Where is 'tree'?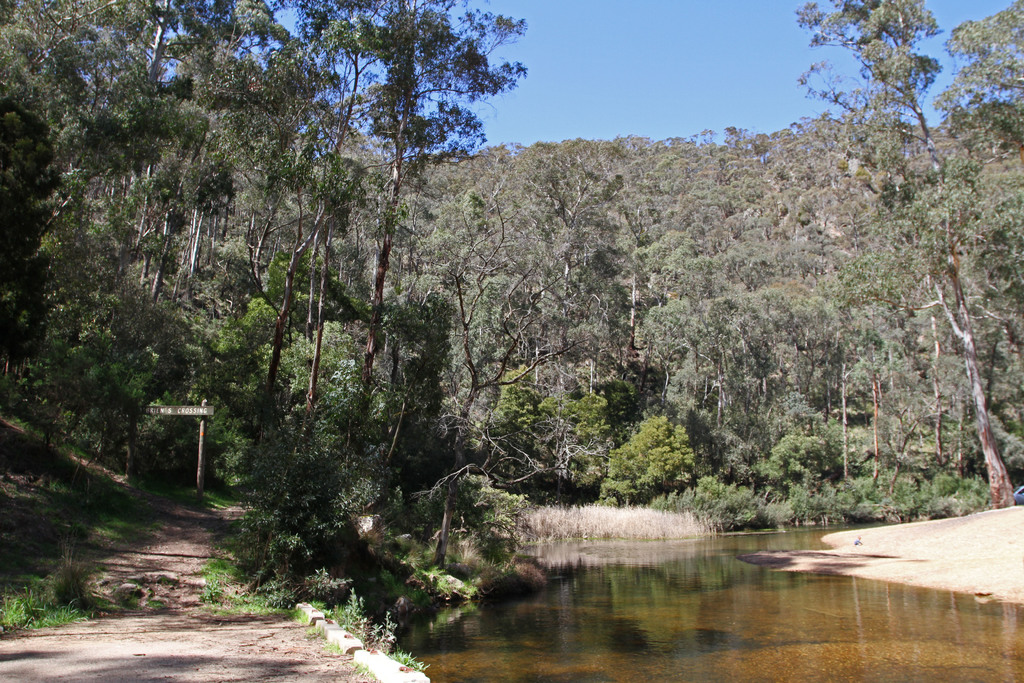
box=[593, 411, 701, 506].
